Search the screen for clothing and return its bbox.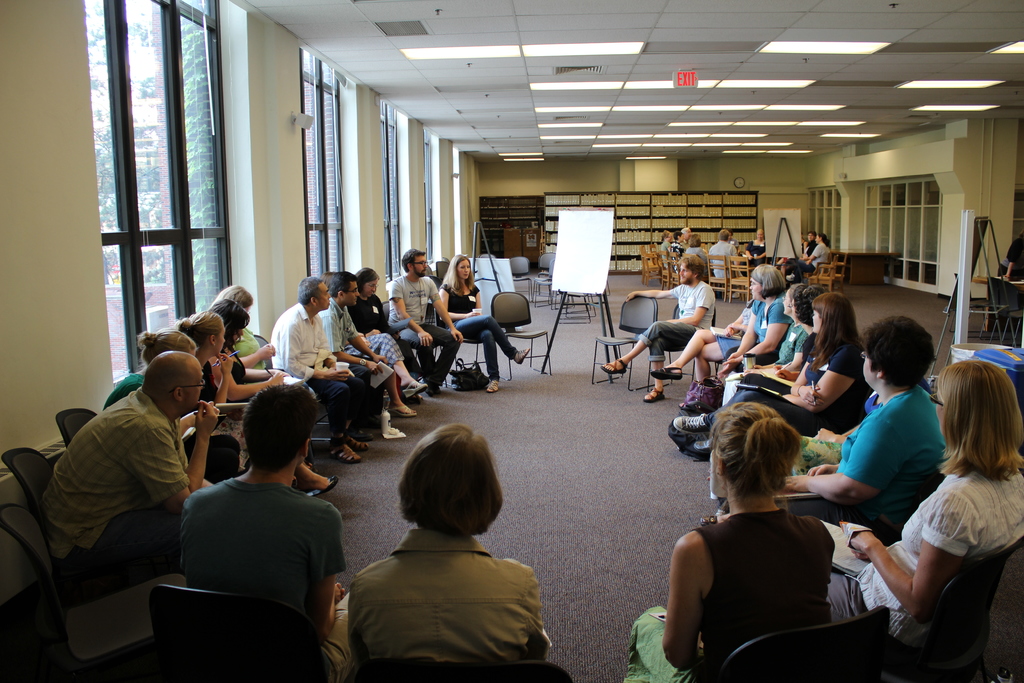
Found: box=[673, 230, 716, 276].
